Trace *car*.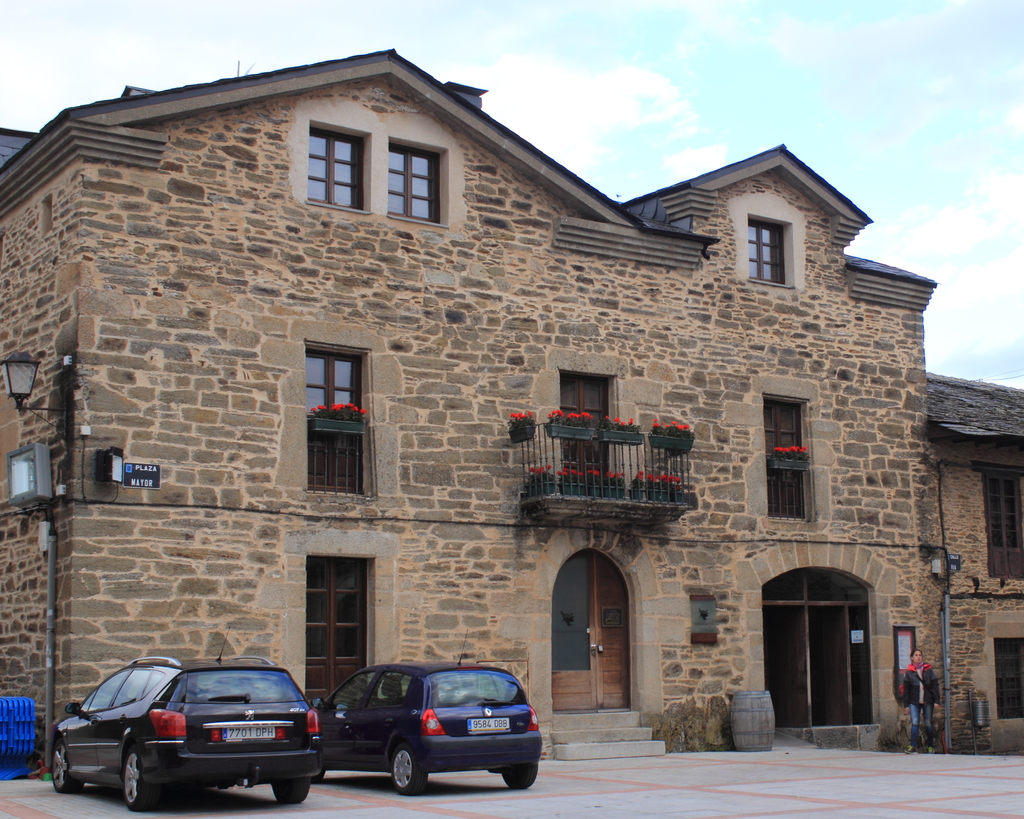
Traced to Rect(41, 648, 313, 812).
